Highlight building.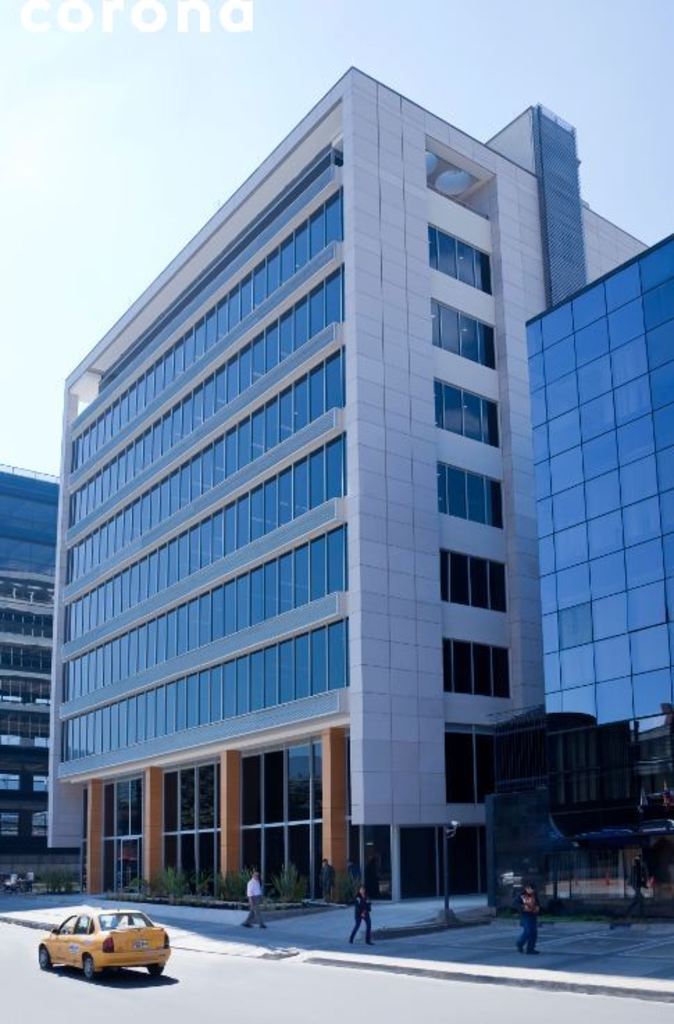
Highlighted region: 0/461/68/854.
